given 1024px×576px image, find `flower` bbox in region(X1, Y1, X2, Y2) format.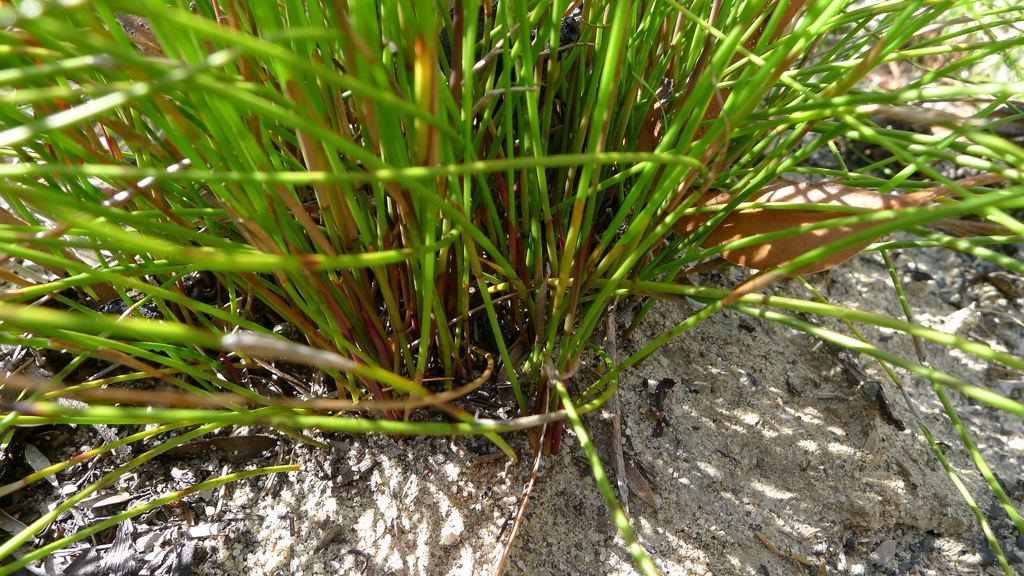
region(0, 0, 1023, 575).
